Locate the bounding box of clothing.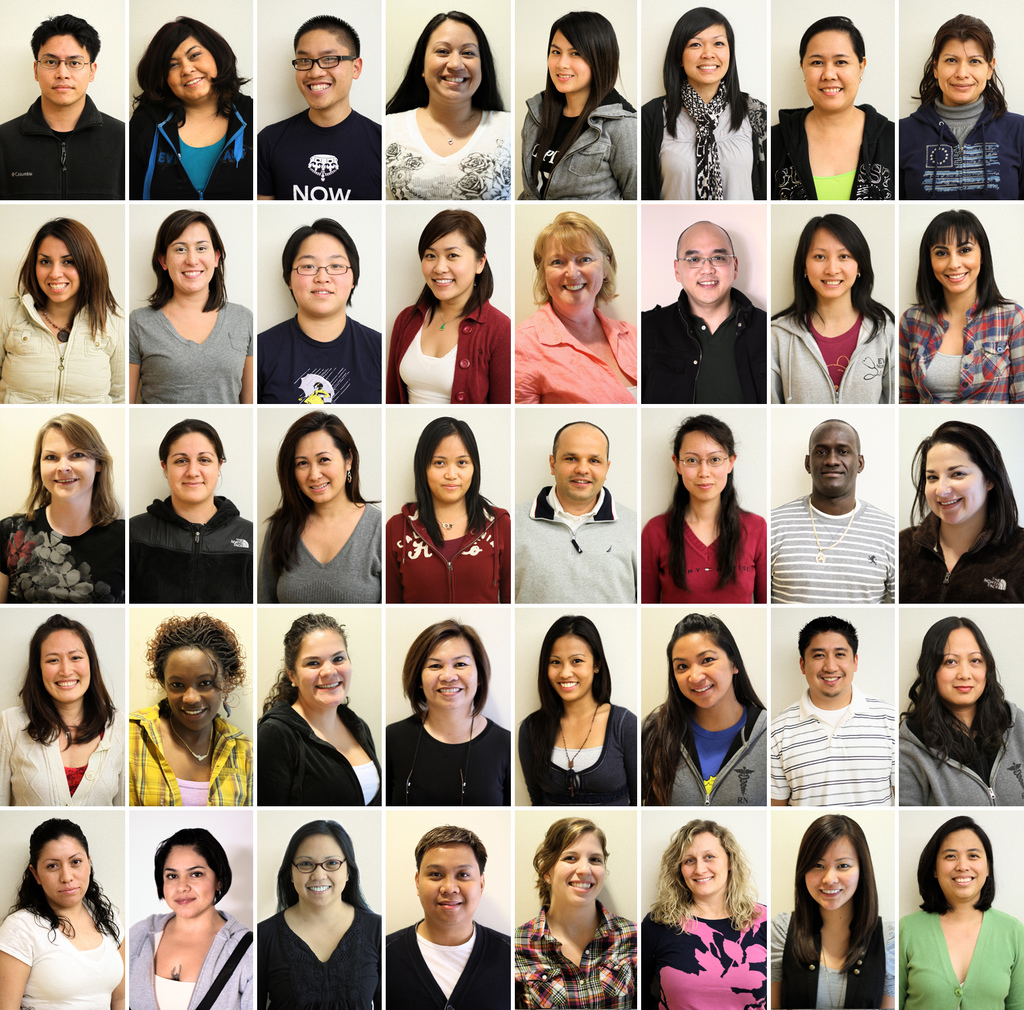
Bounding box: rect(122, 500, 257, 602).
